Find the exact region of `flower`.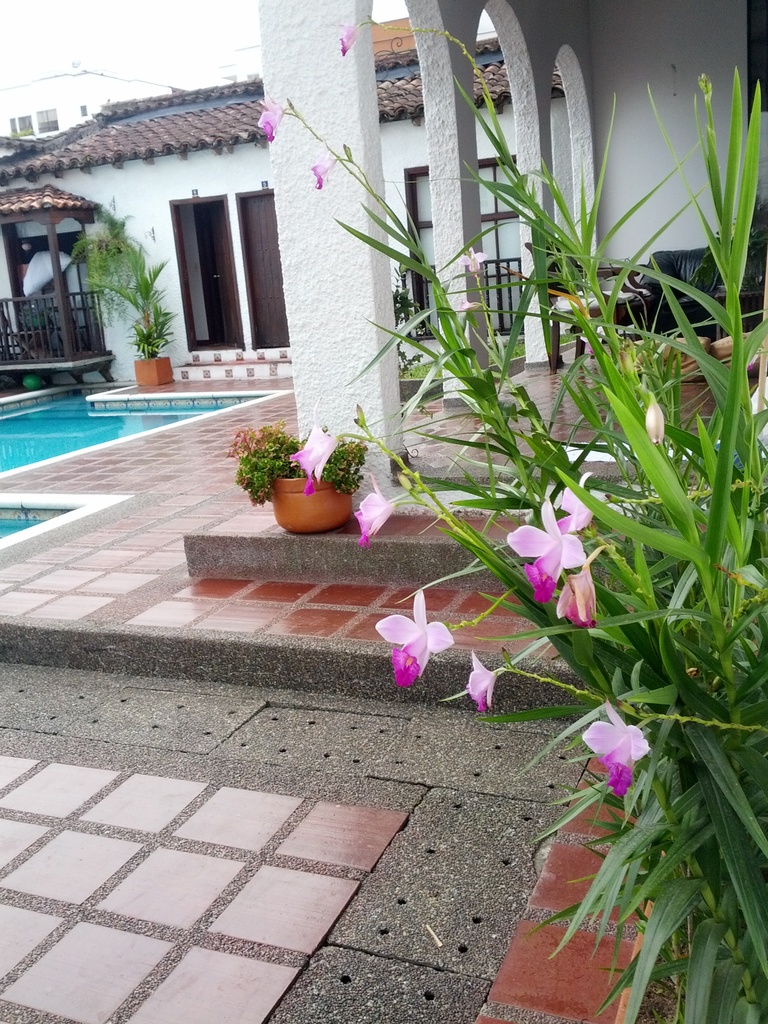
Exact region: bbox=[335, 24, 360, 55].
